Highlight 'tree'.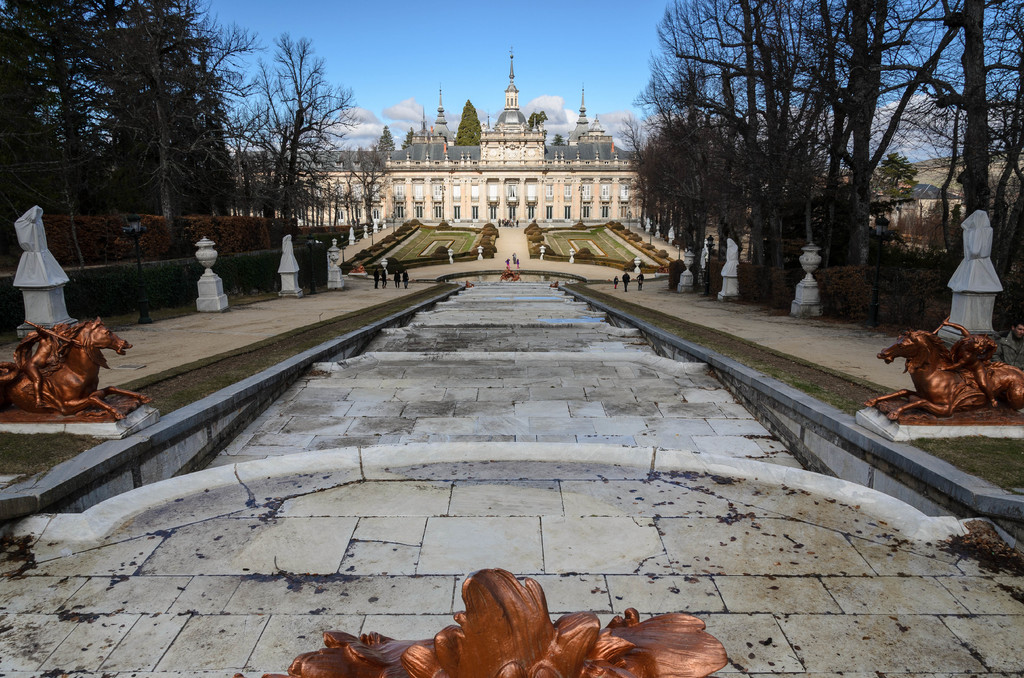
Highlighted region: region(781, 0, 939, 247).
